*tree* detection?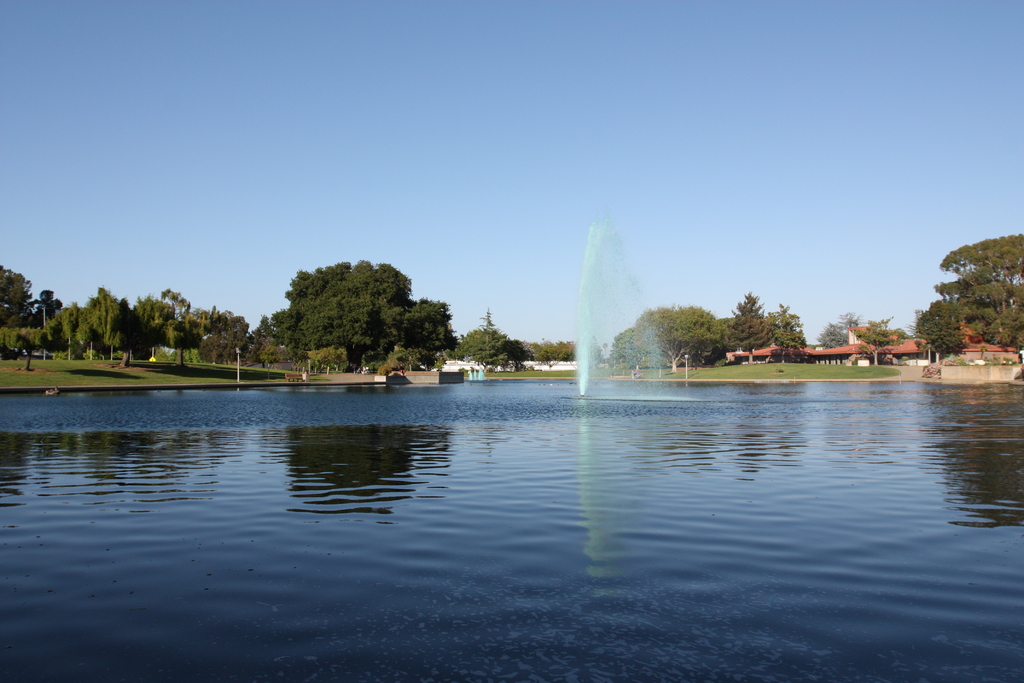
locate(72, 283, 135, 365)
